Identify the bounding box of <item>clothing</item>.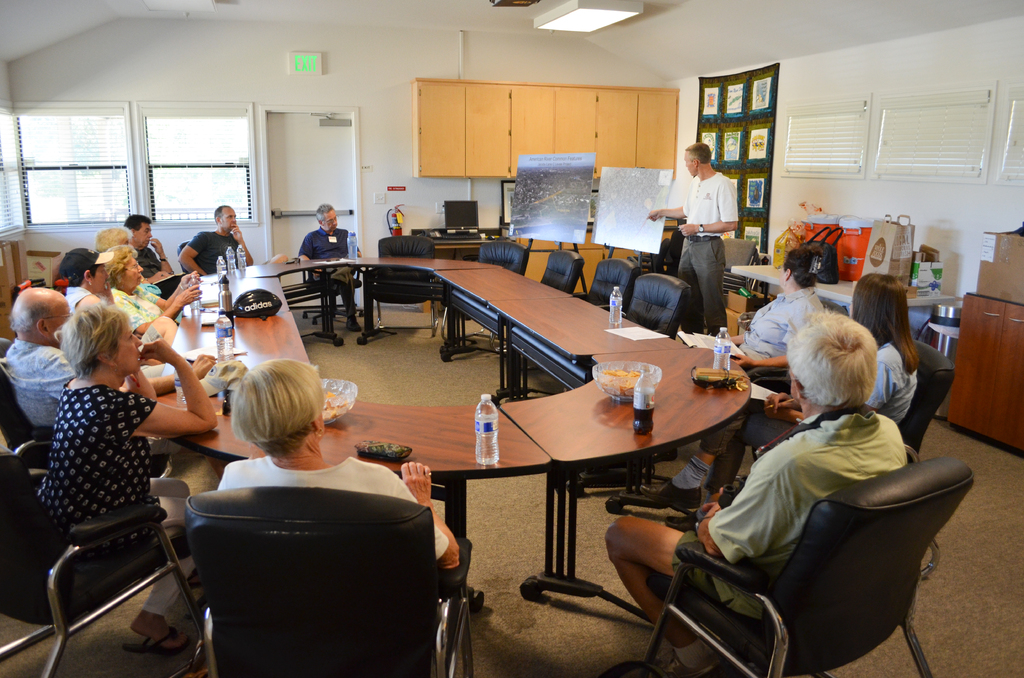
<bbox>65, 282, 168, 345</bbox>.
